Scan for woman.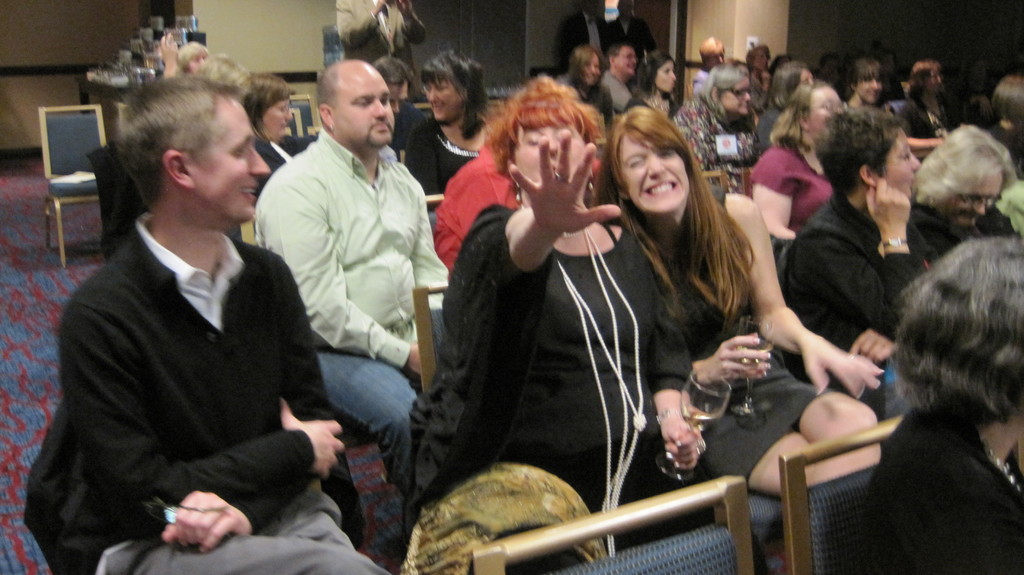
Scan result: 668 51 763 224.
